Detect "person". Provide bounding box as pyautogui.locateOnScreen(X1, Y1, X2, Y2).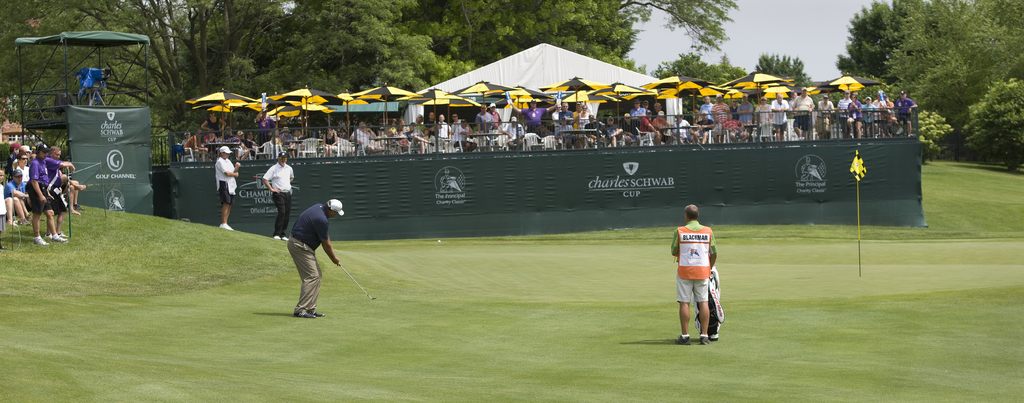
pyautogui.locateOnScreen(671, 204, 728, 338).
